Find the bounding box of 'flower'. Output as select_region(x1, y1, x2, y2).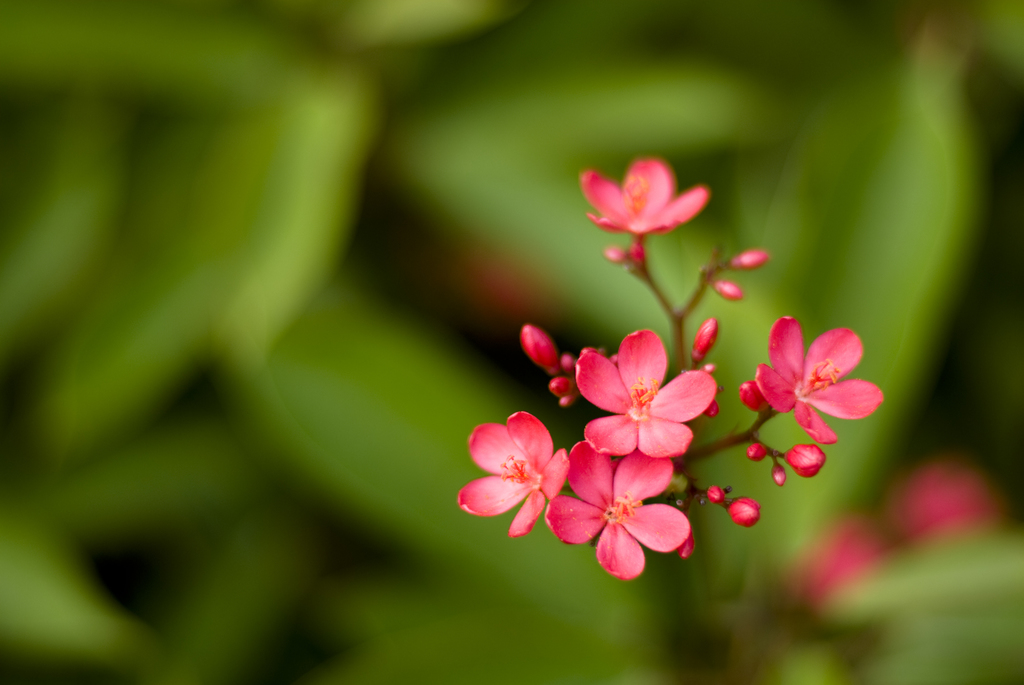
select_region(755, 318, 884, 445).
